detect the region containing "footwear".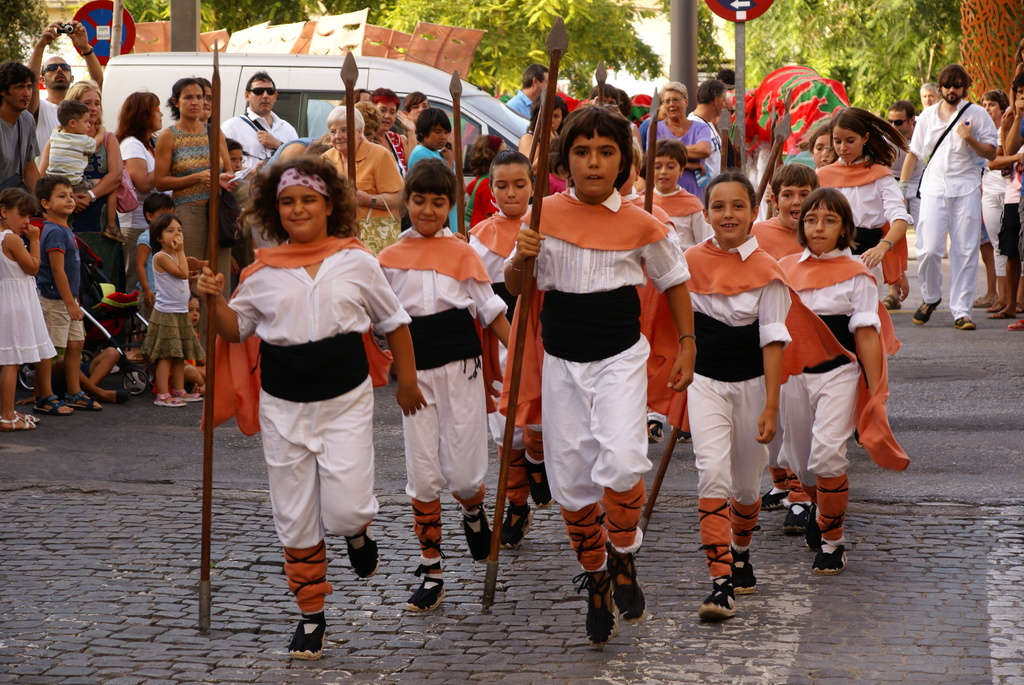
rect(909, 297, 942, 326).
